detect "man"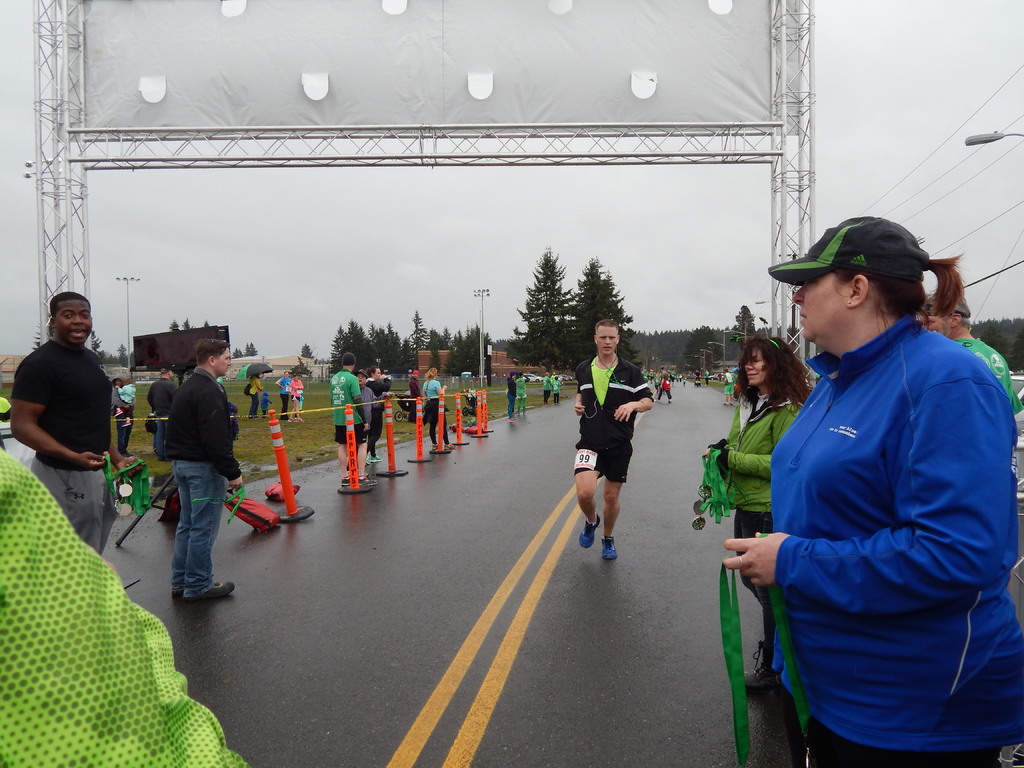
locate(573, 316, 654, 561)
